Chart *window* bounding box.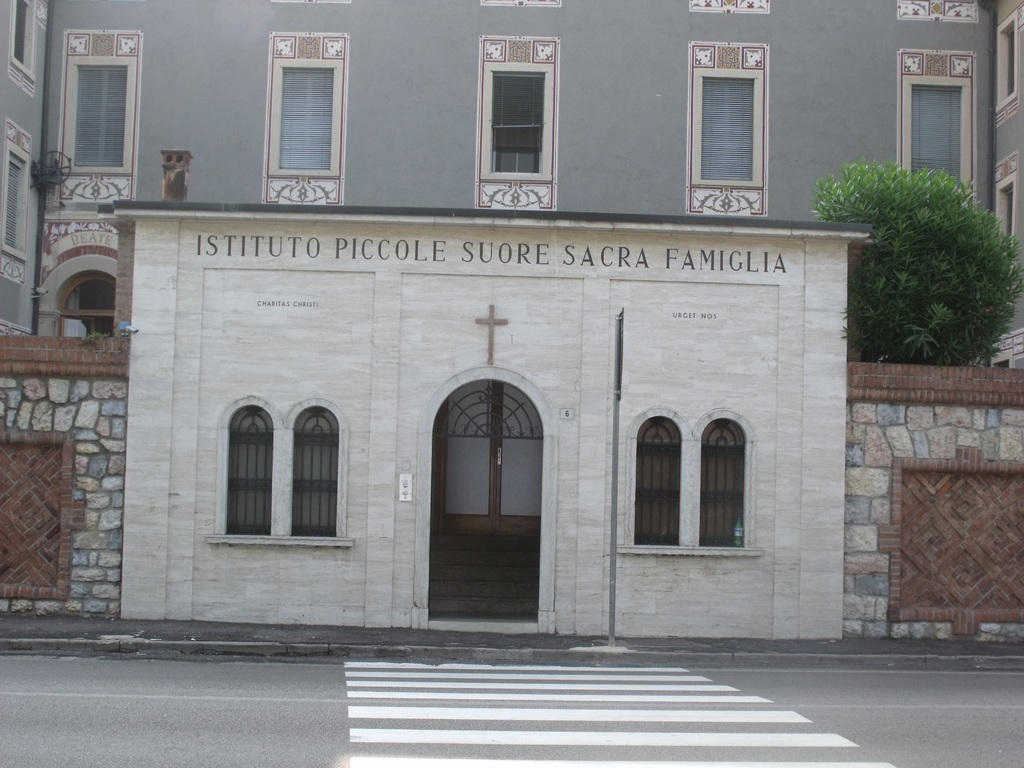
Charted: 274/59/342/180.
